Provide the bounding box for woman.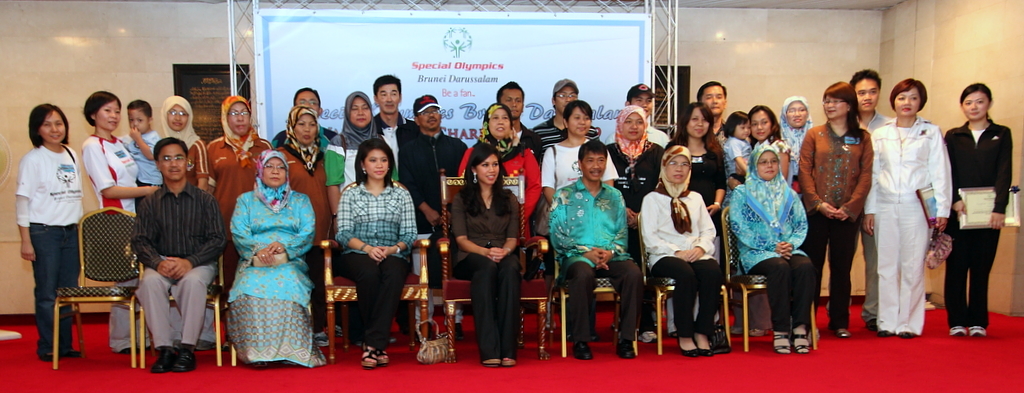
bbox(540, 101, 623, 344).
